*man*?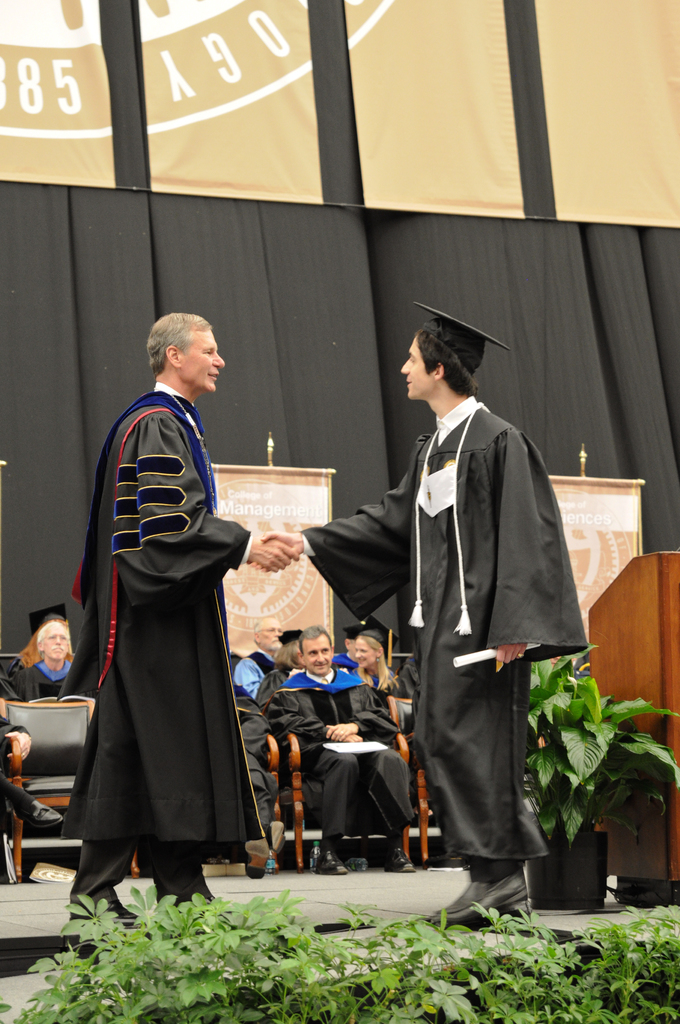
left=327, top=308, right=581, bottom=910
